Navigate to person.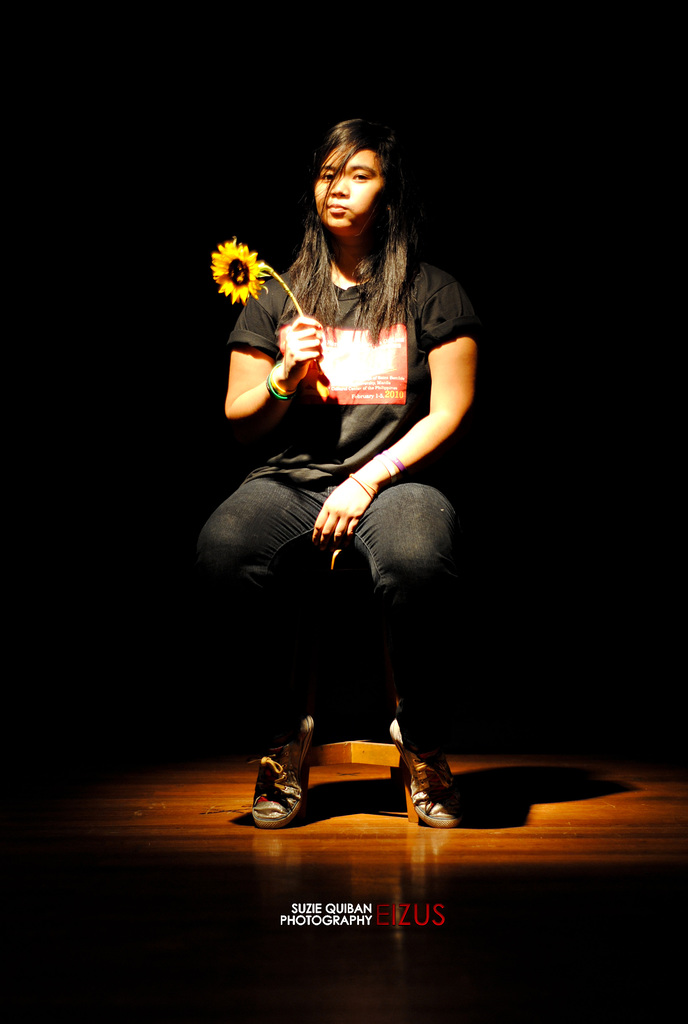
Navigation target: rect(202, 110, 504, 838).
